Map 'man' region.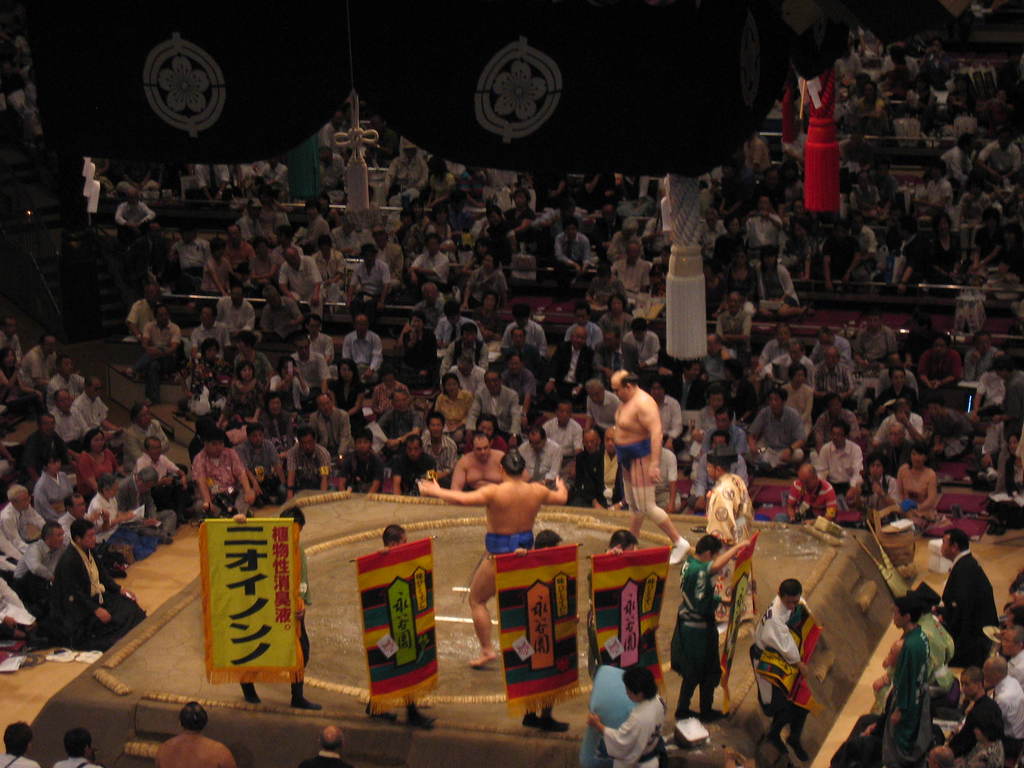
Mapped to region(413, 447, 573, 664).
